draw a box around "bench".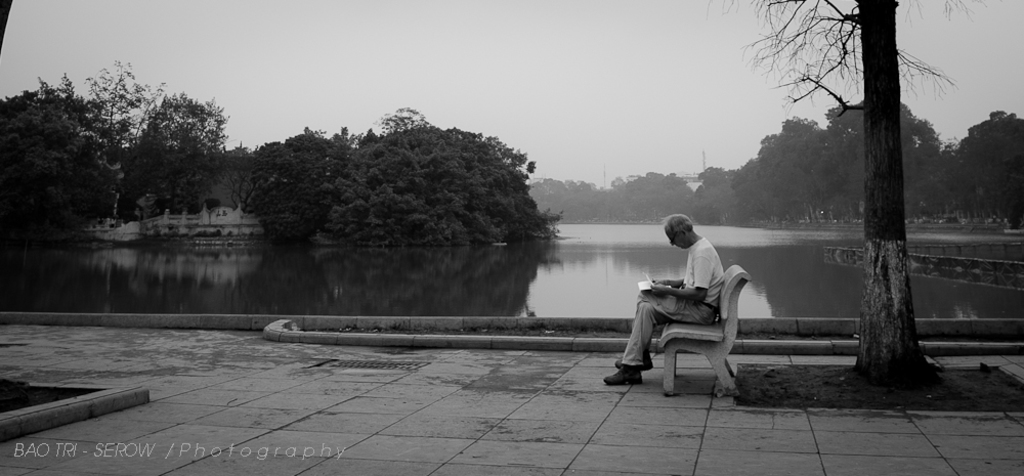
box=[648, 253, 760, 395].
